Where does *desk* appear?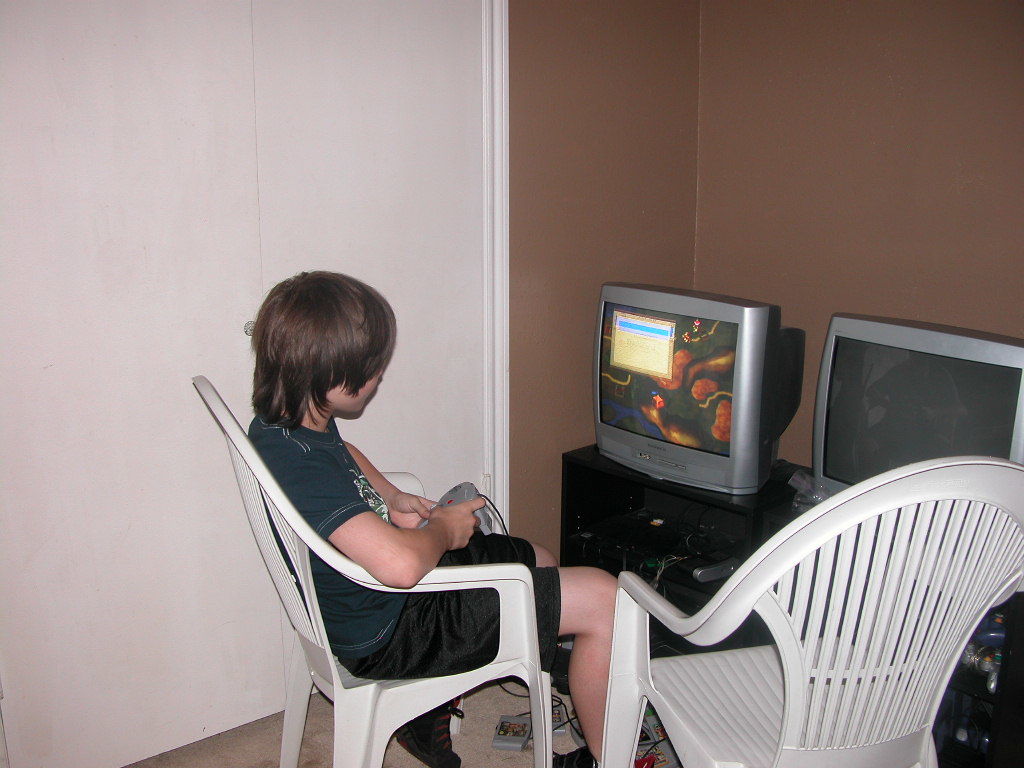
Appears at [x1=578, y1=402, x2=1023, y2=737].
